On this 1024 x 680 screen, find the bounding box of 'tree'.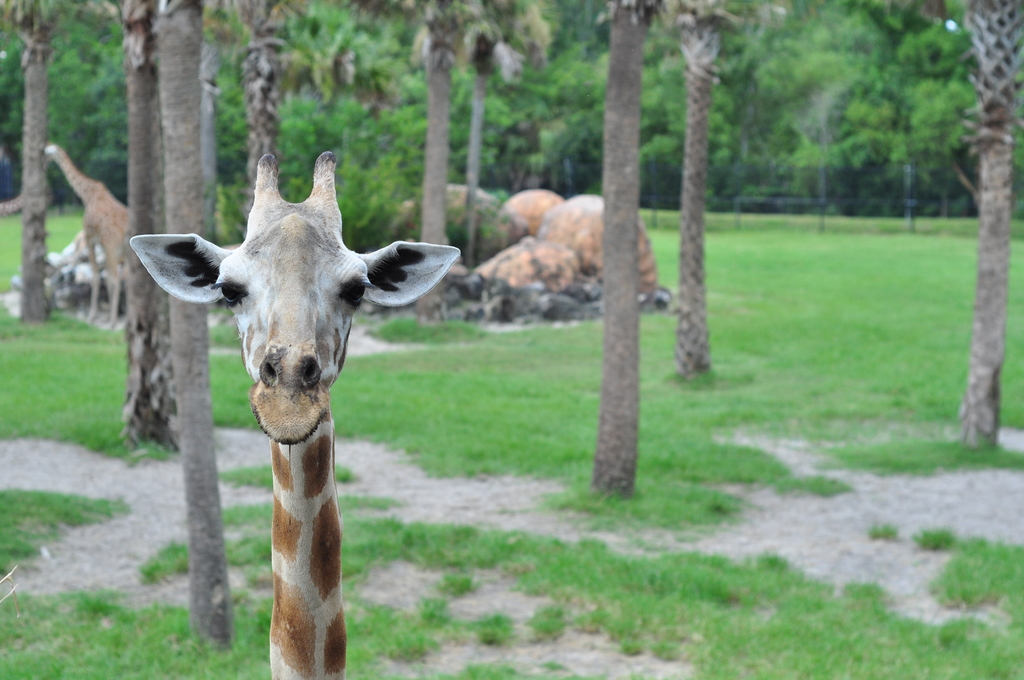
Bounding box: 586, 0, 668, 503.
